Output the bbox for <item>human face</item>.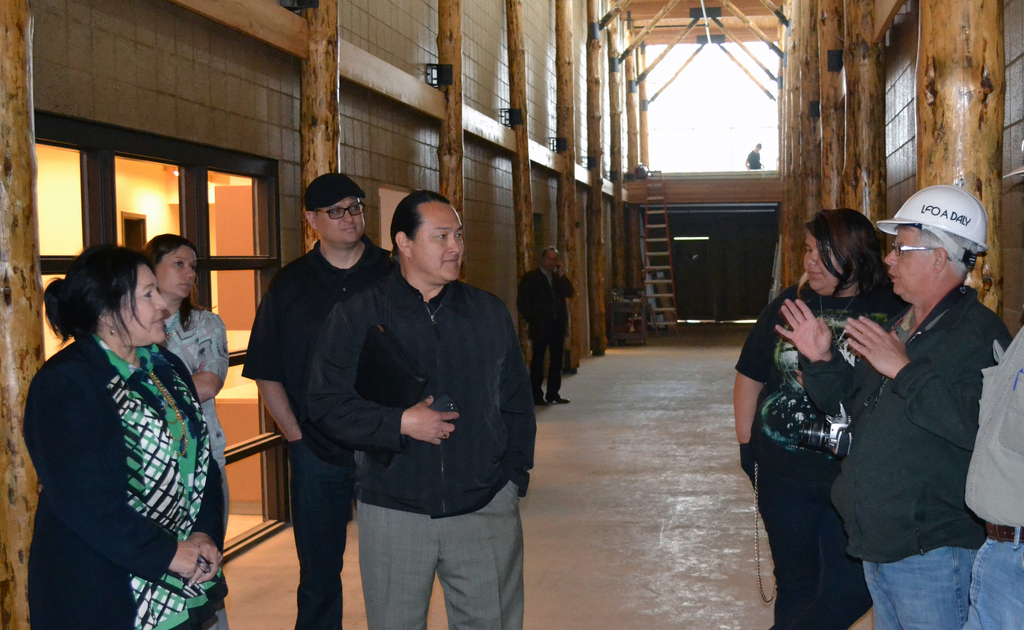
[408,198,464,280].
